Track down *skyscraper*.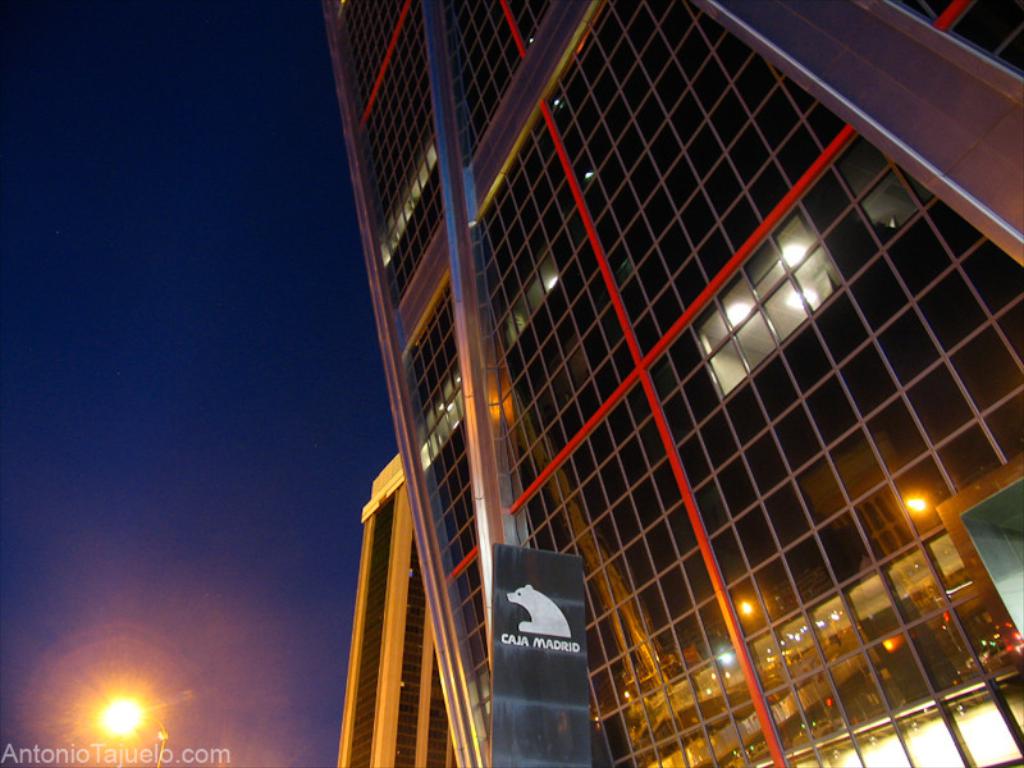
Tracked to bbox=(333, 454, 485, 767).
